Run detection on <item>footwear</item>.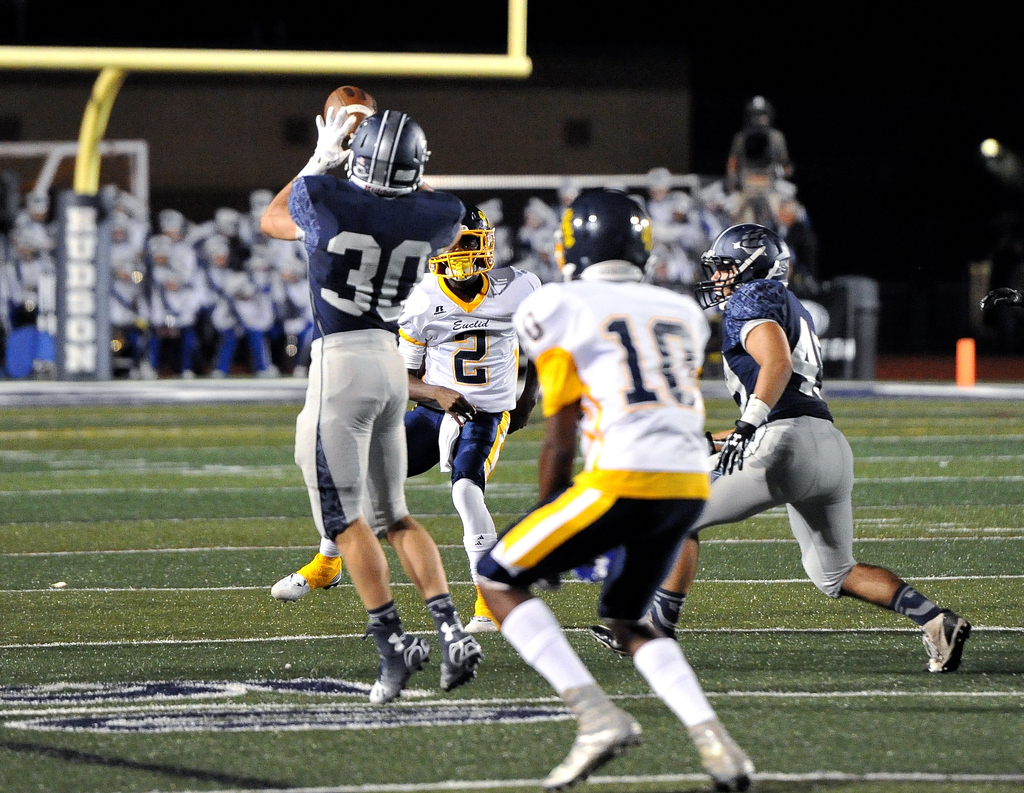
Result: left=464, top=596, right=497, bottom=637.
